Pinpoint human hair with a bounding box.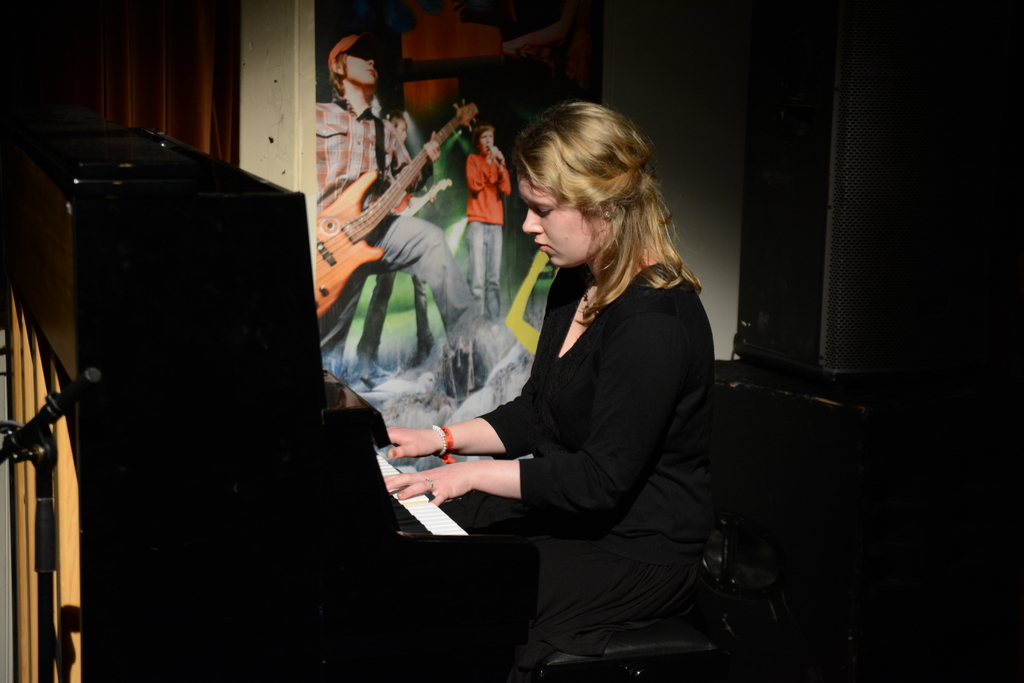
383:110:410:128.
